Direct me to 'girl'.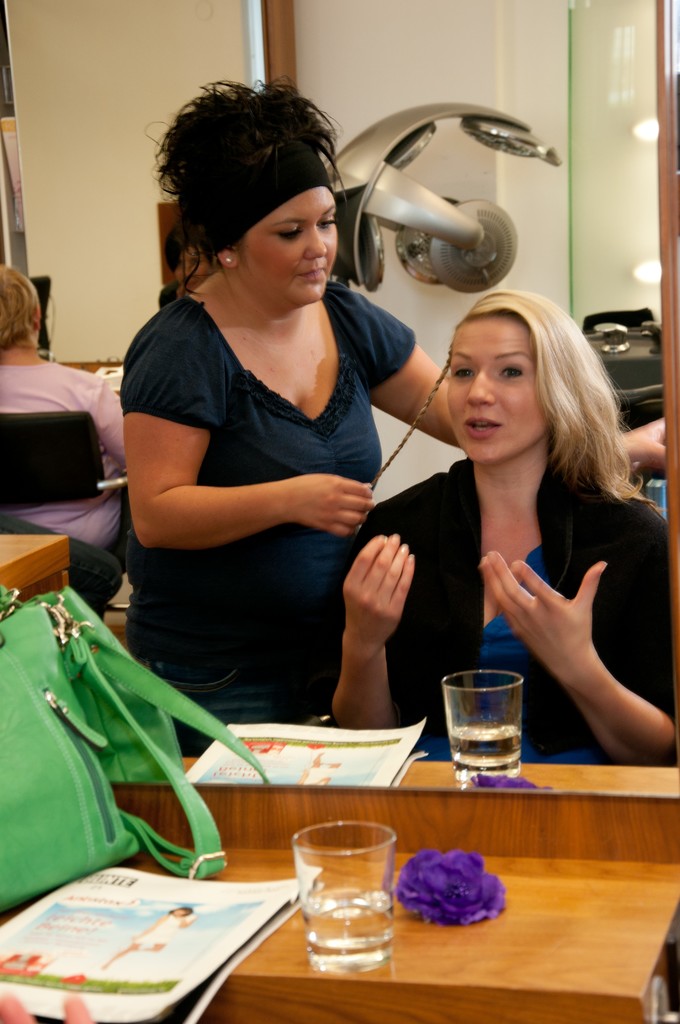
Direction: pyautogui.locateOnScreen(321, 290, 671, 765).
